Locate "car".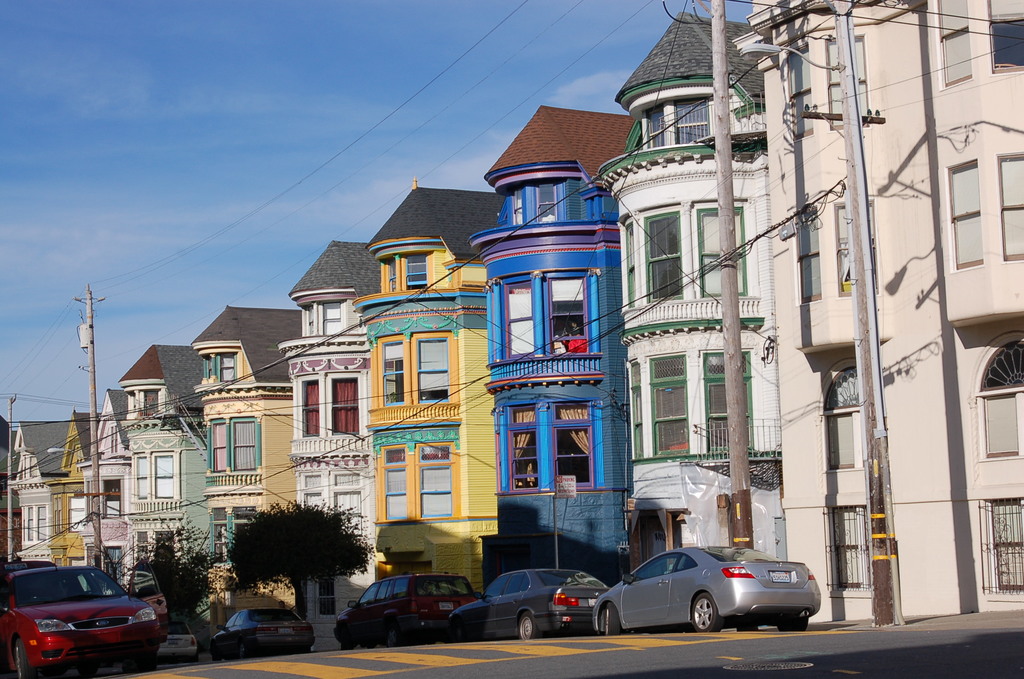
Bounding box: pyautogui.locateOnScreen(447, 568, 612, 640).
